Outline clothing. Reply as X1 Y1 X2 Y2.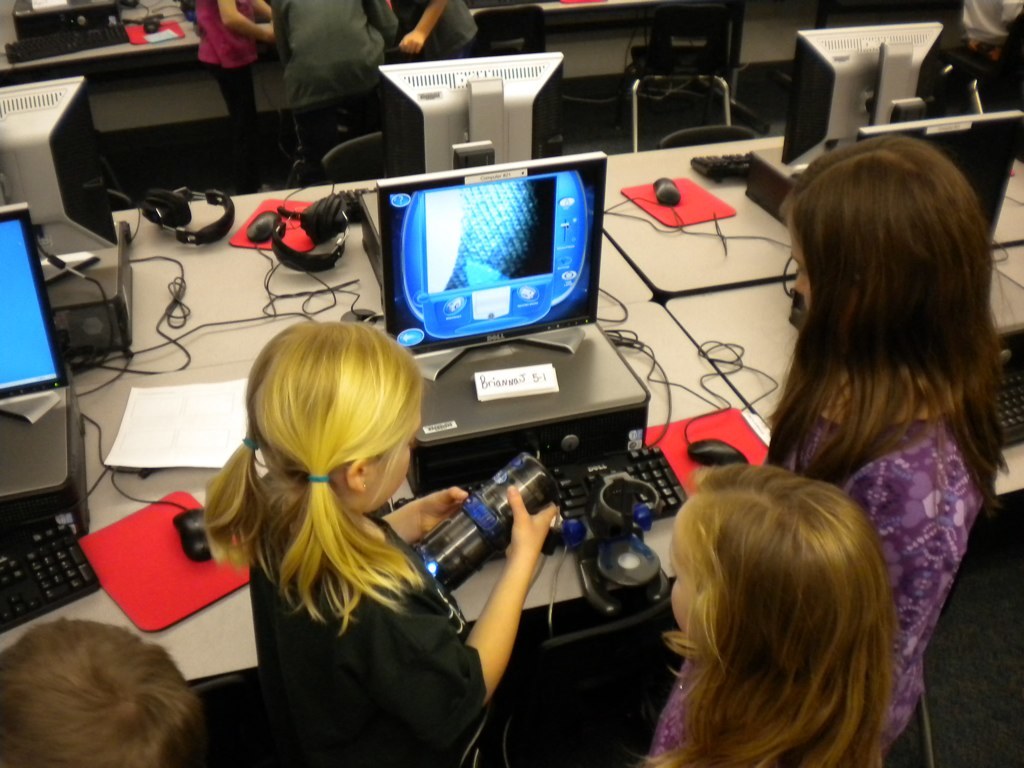
962 0 1023 59.
